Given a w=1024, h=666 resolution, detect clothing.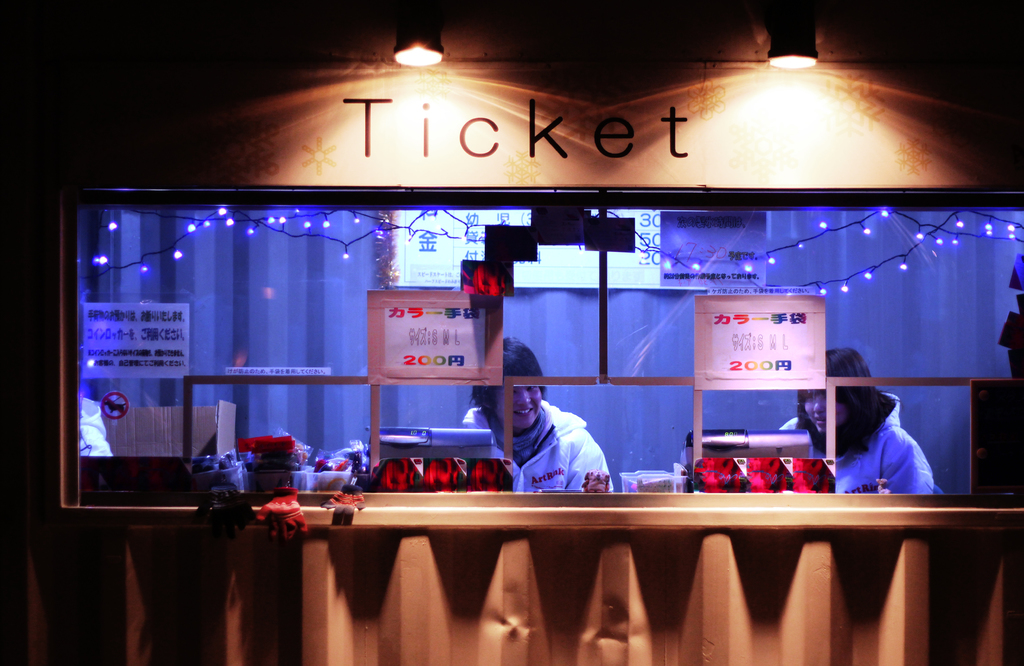
451 392 621 498.
